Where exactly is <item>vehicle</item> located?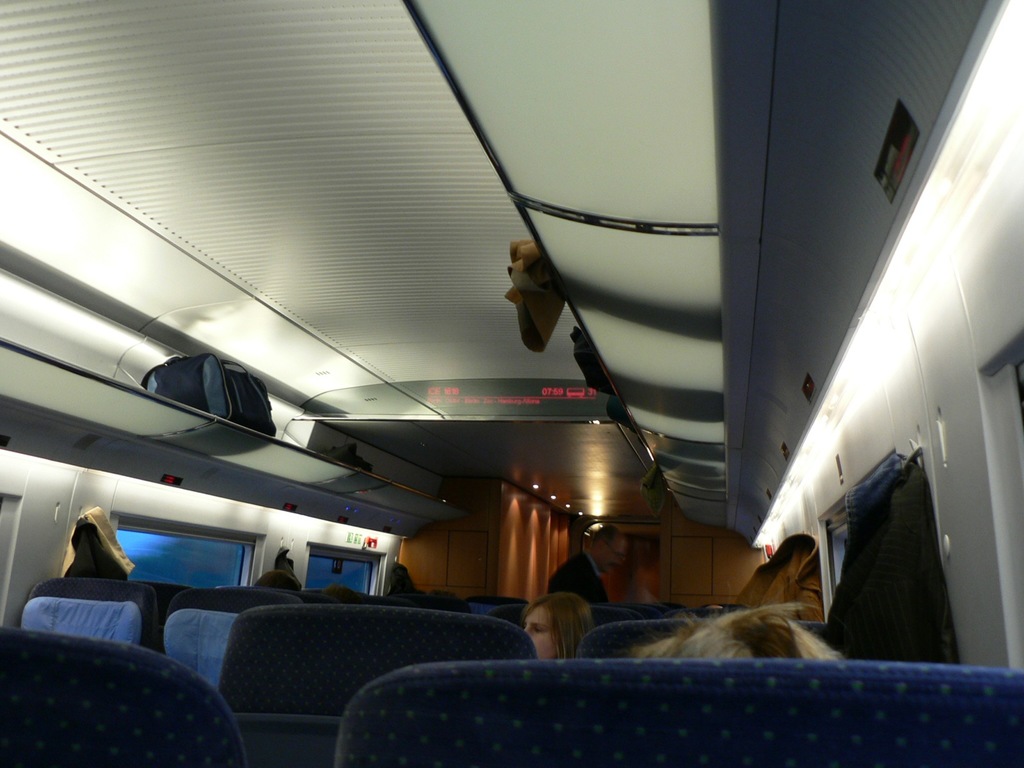
Its bounding box is [left=0, top=0, right=1023, bottom=767].
